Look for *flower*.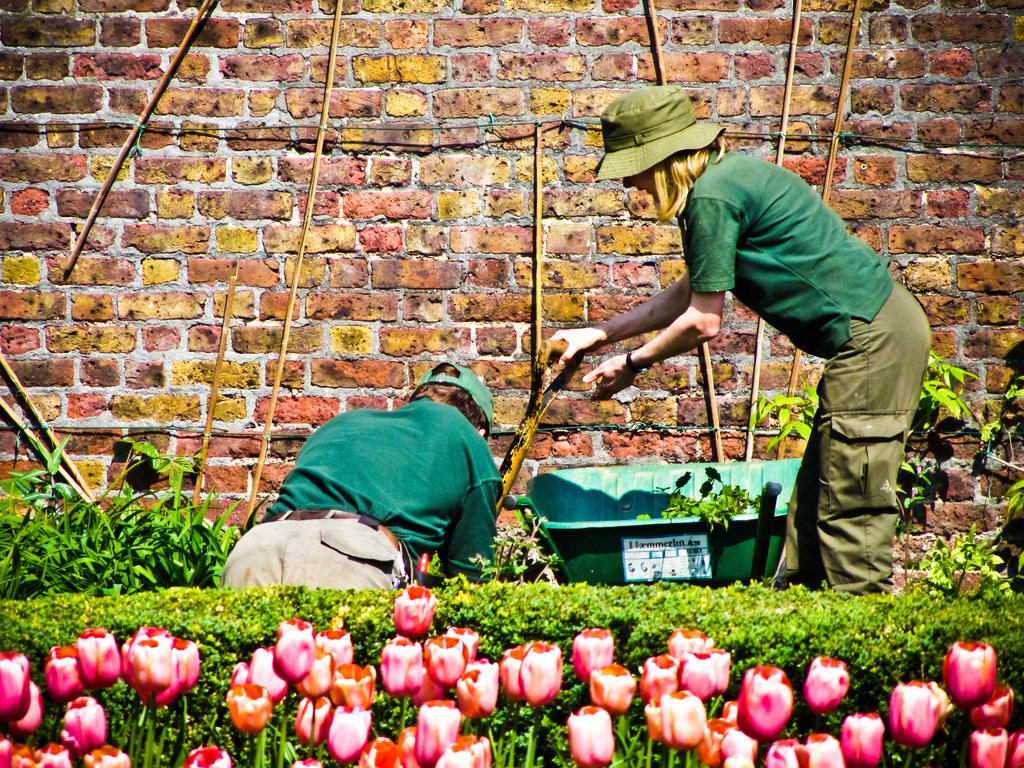
Found: x1=77, y1=630, x2=120, y2=691.
